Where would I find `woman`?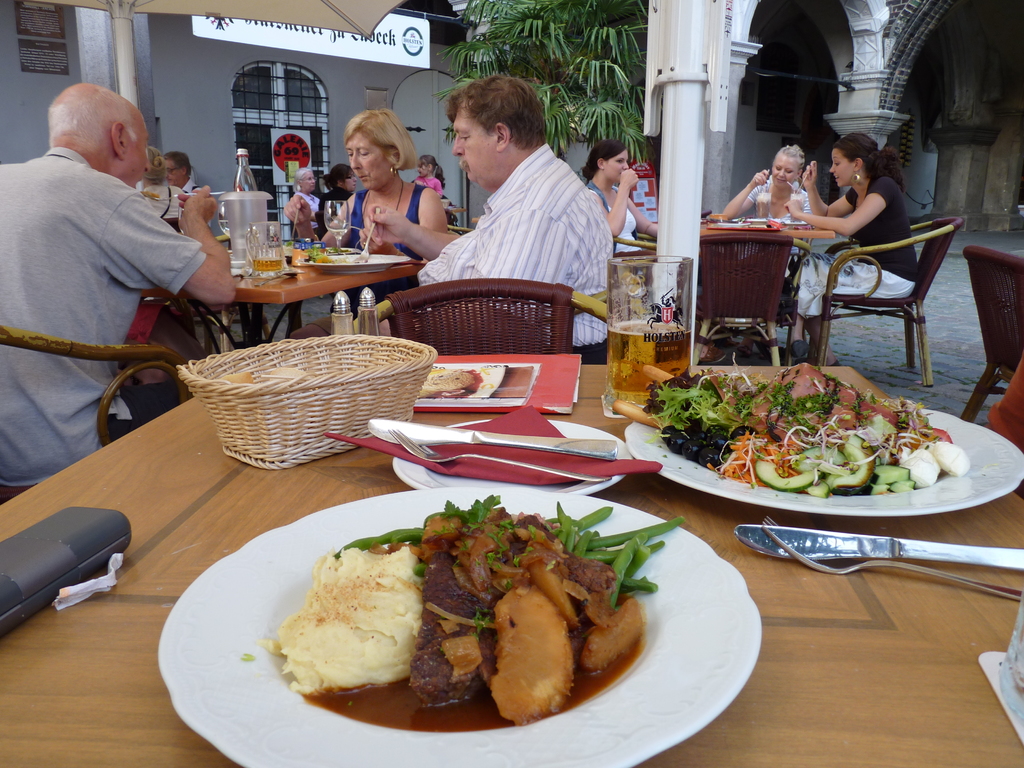
At 275,97,467,268.
